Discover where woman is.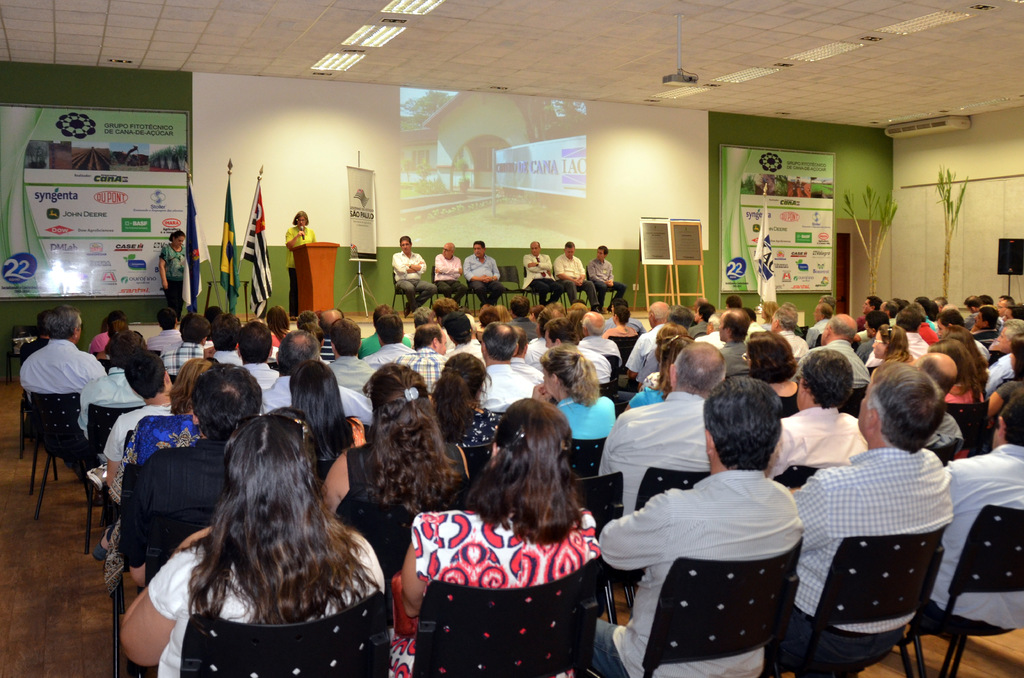
Discovered at box(325, 362, 474, 569).
